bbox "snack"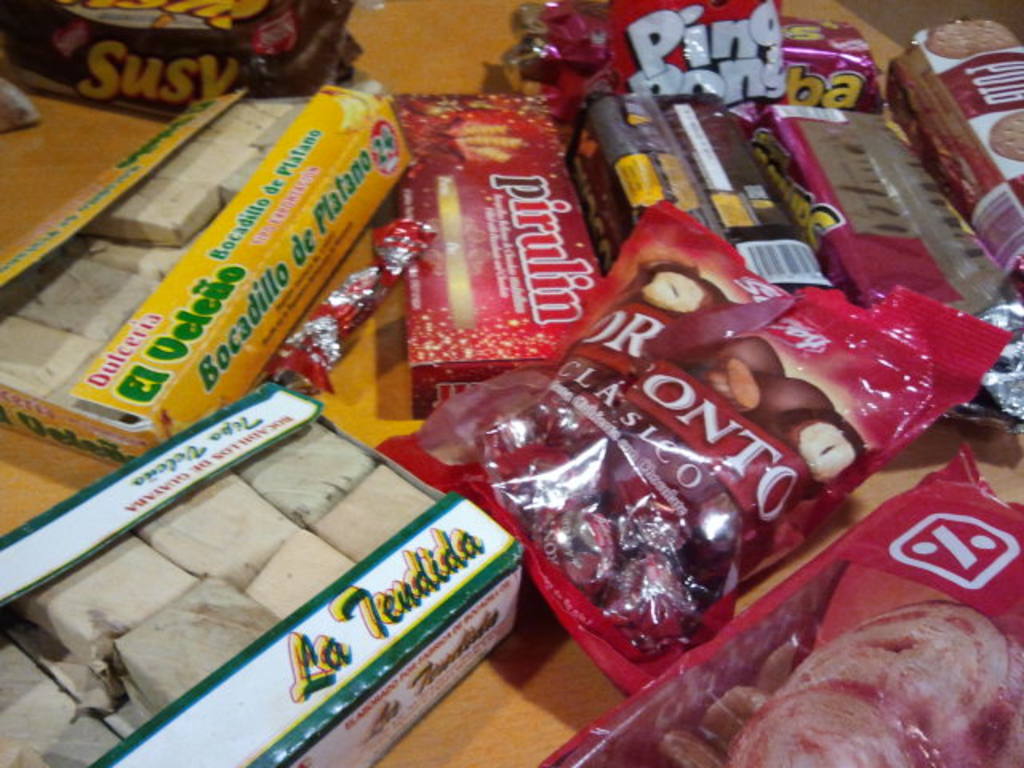
bbox=[651, 603, 1022, 766]
